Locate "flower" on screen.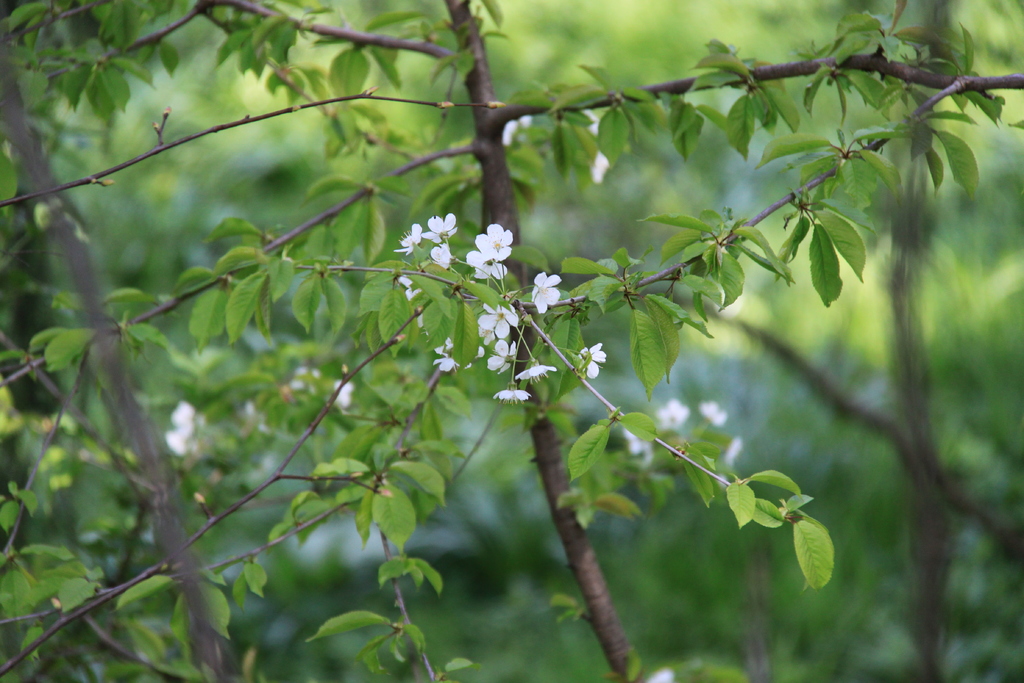
On screen at (531, 268, 554, 311).
